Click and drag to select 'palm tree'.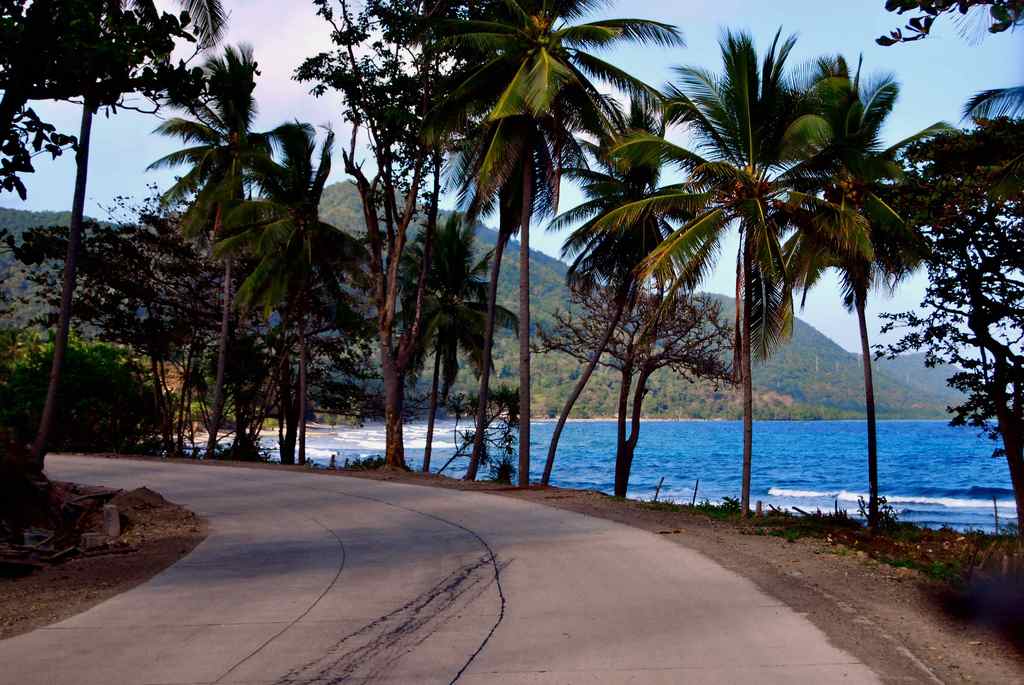
Selection: bbox(644, 65, 895, 544).
